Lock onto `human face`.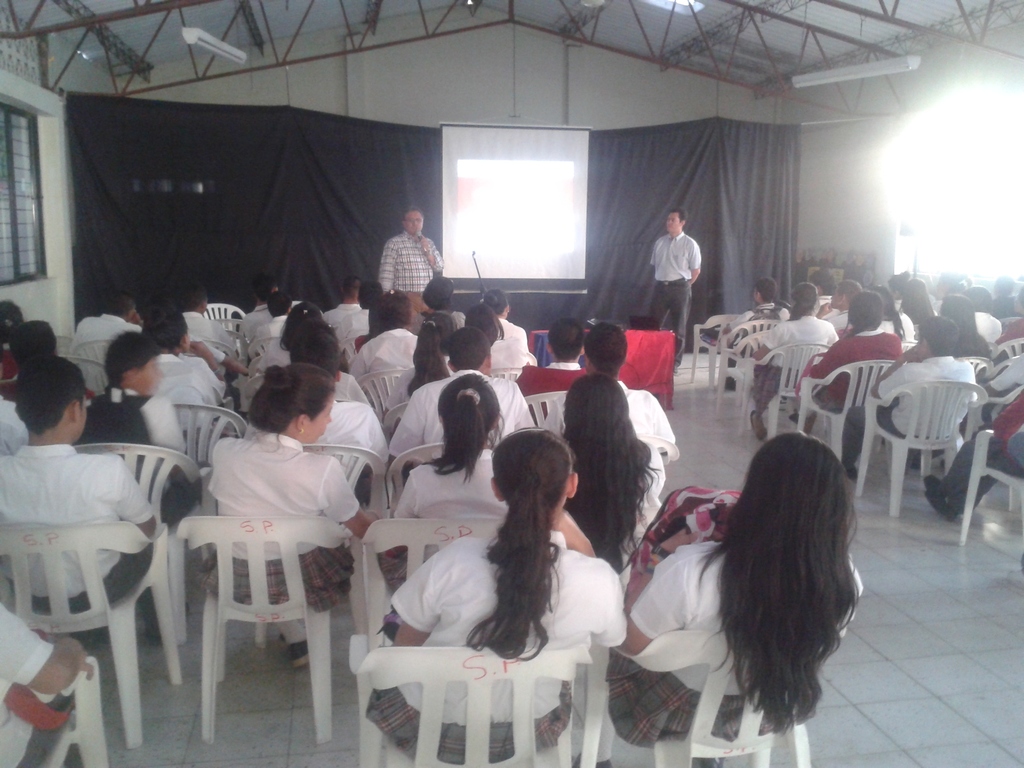
Locked: [x1=306, y1=397, x2=331, y2=437].
